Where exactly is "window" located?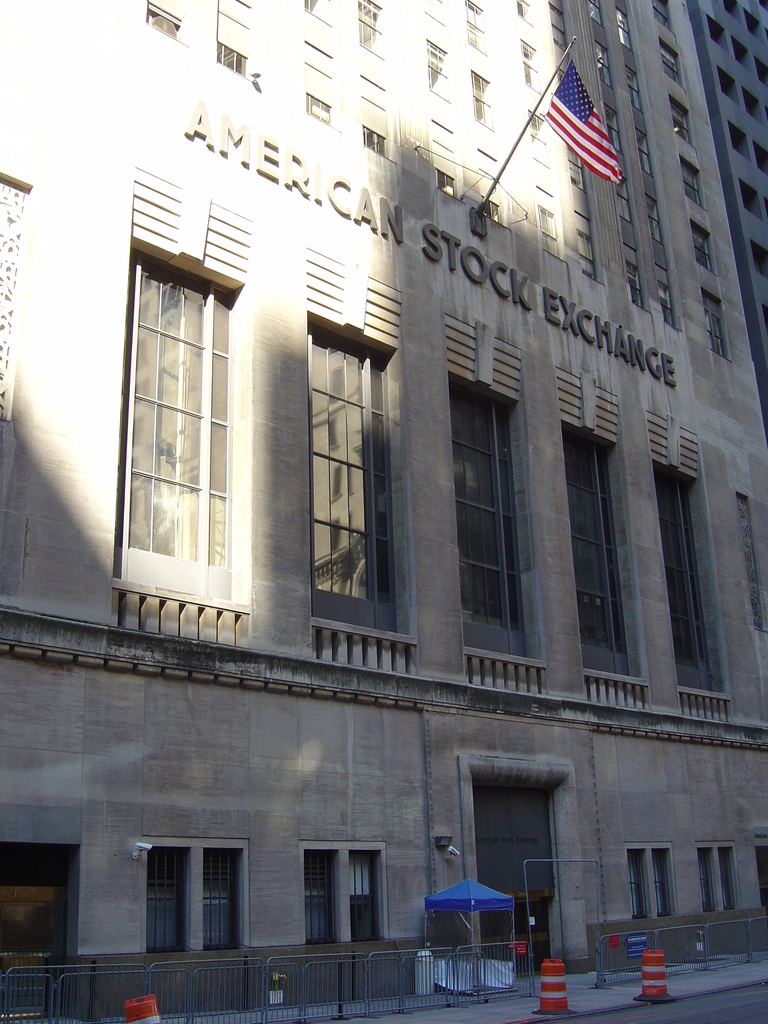
Its bounding box is box(744, 8, 758, 39).
